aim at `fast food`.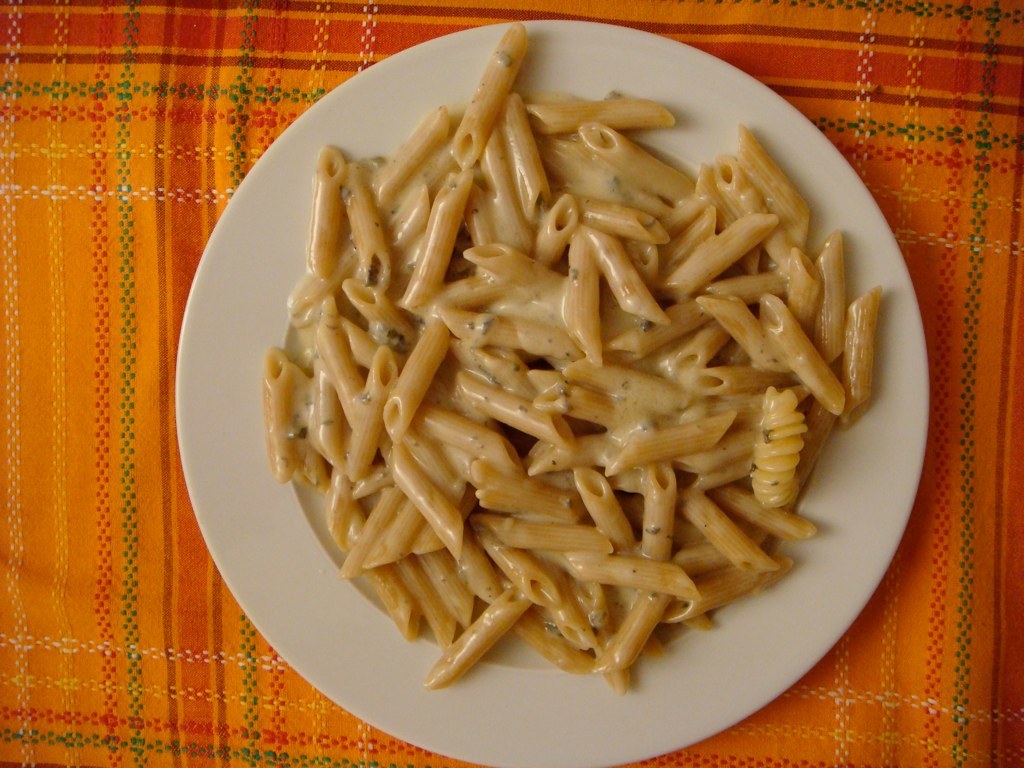
Aimed at [560,354,698,414].
